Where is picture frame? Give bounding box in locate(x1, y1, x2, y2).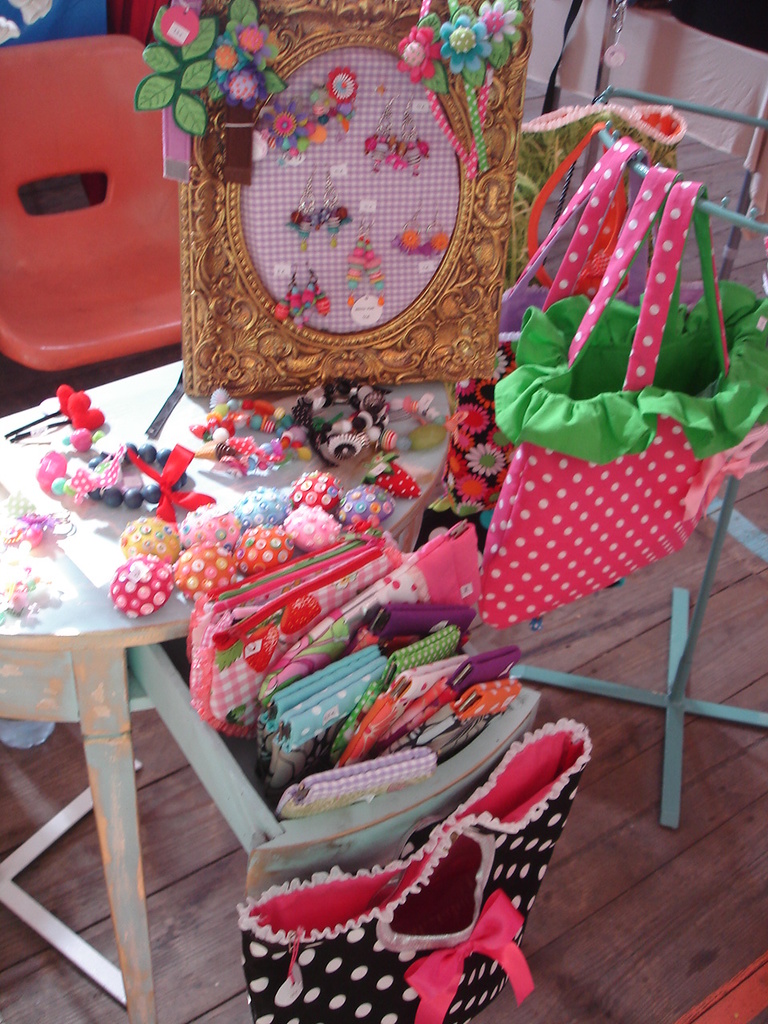
locate(174, 0, 534, 383).
